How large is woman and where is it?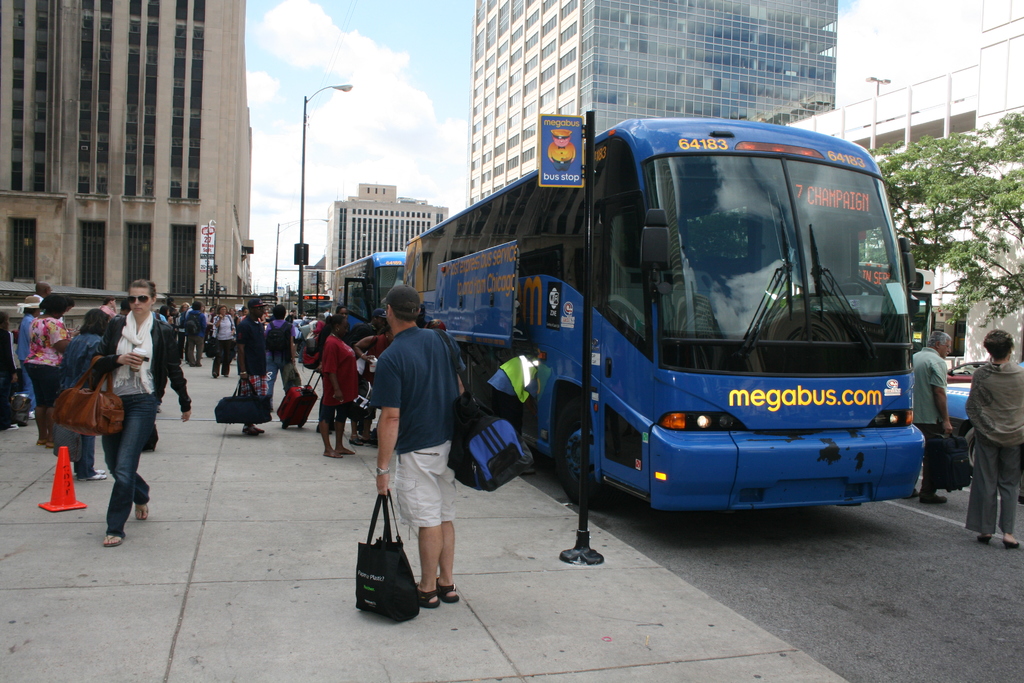
Bounding box: 961 329 1023 549.
